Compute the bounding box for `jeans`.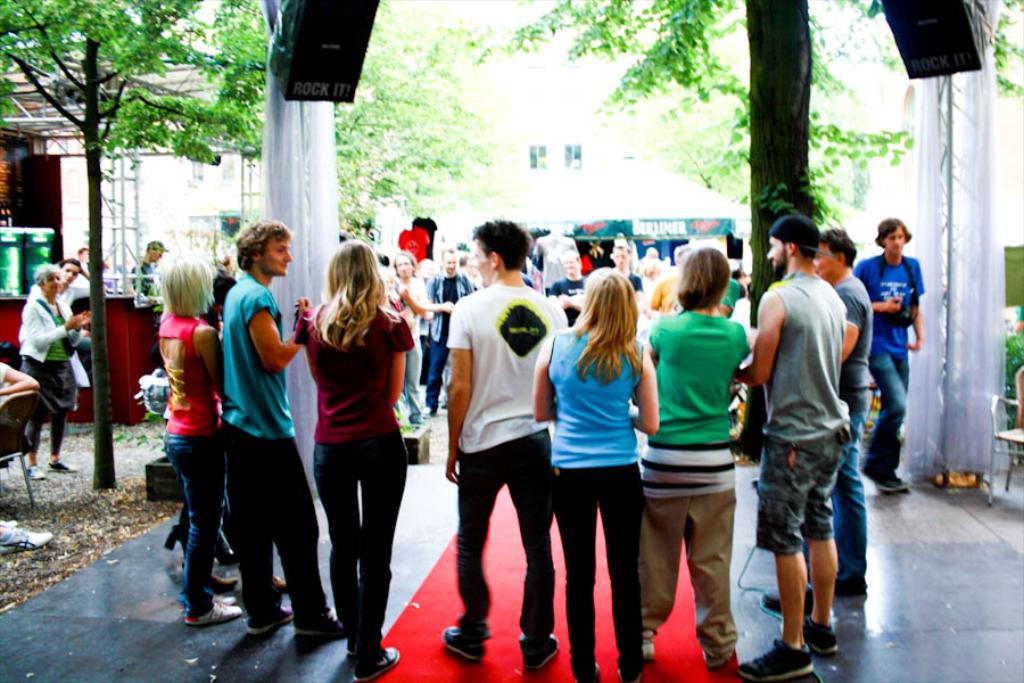
168 463 228 625.
